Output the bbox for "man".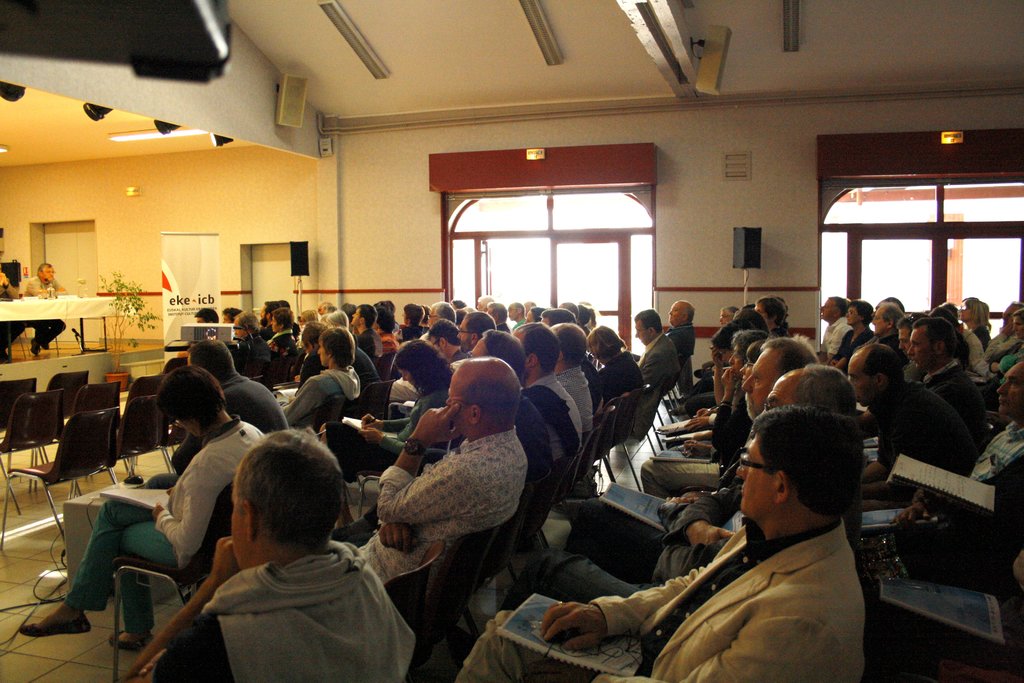
bbox=[548, 317, 594, 447].
